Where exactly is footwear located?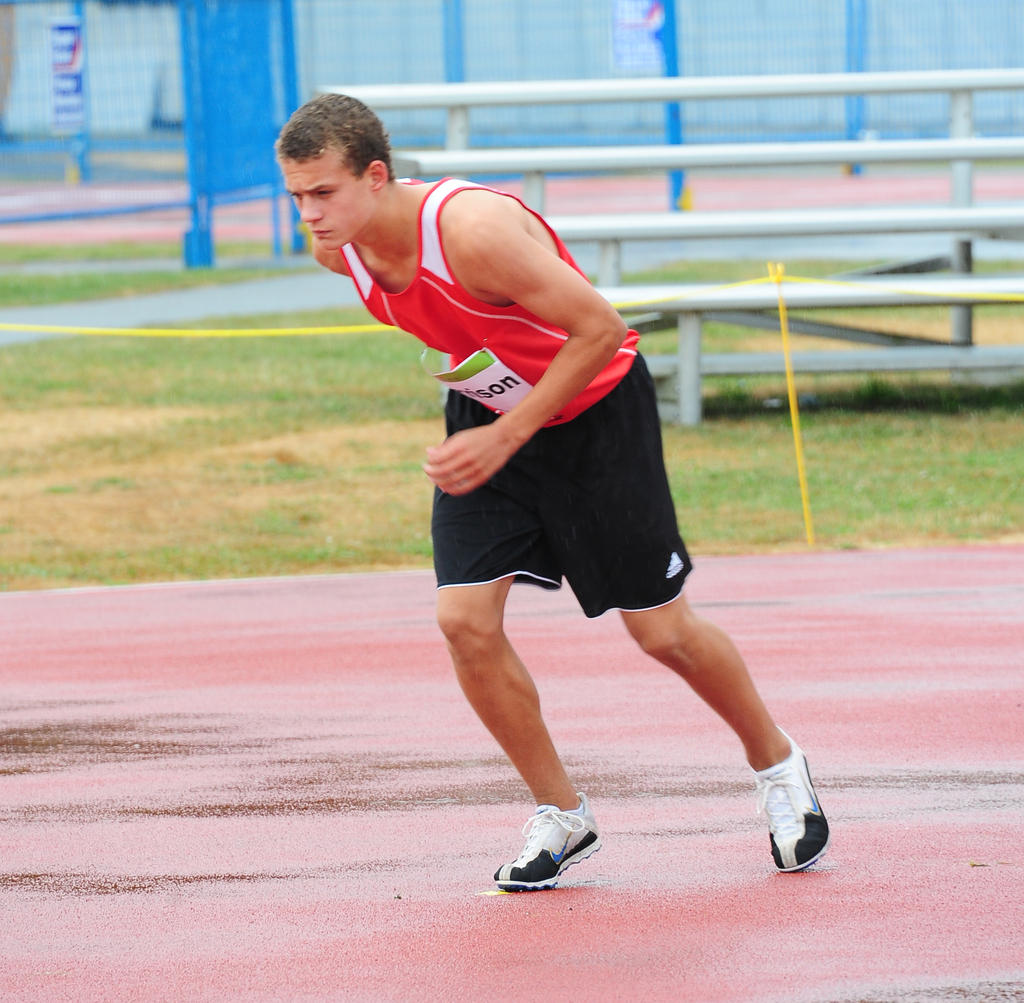
Its bounding box is select_region(488, 786, 609, 896).
